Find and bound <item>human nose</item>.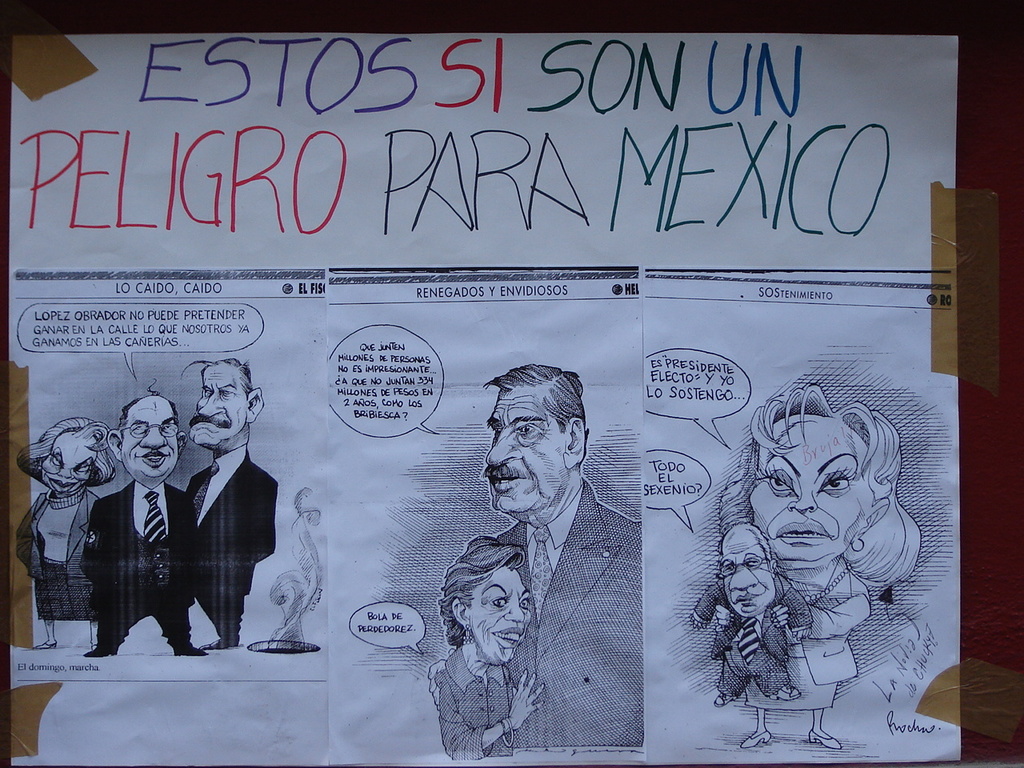
Bound: pyautogui.locateOnScreen(785, 489, 818, 515).
